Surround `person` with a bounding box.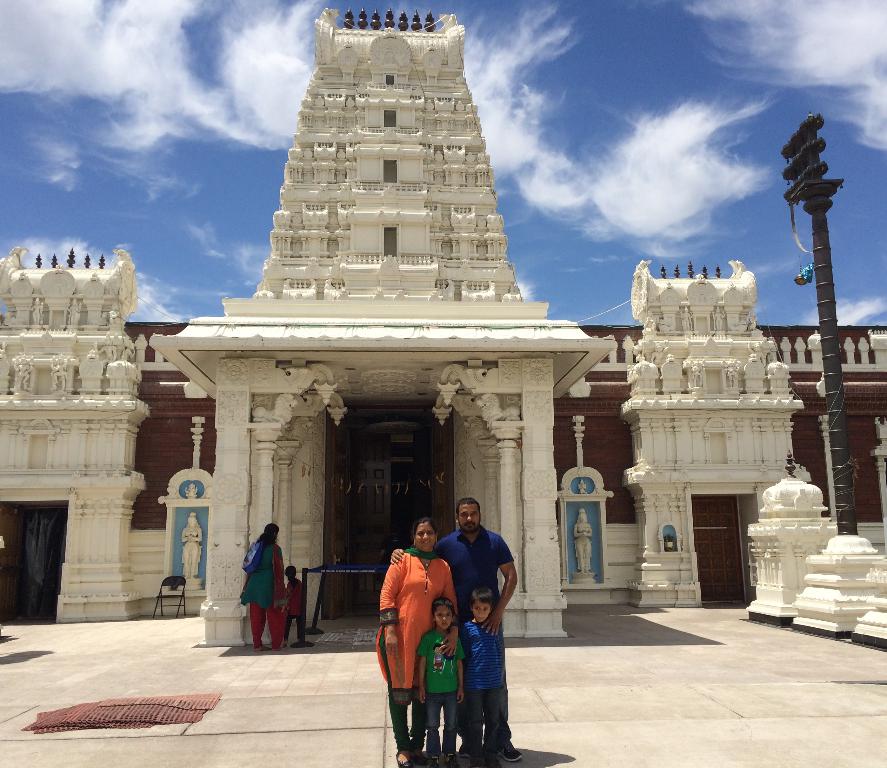
[455,588,509,767].
